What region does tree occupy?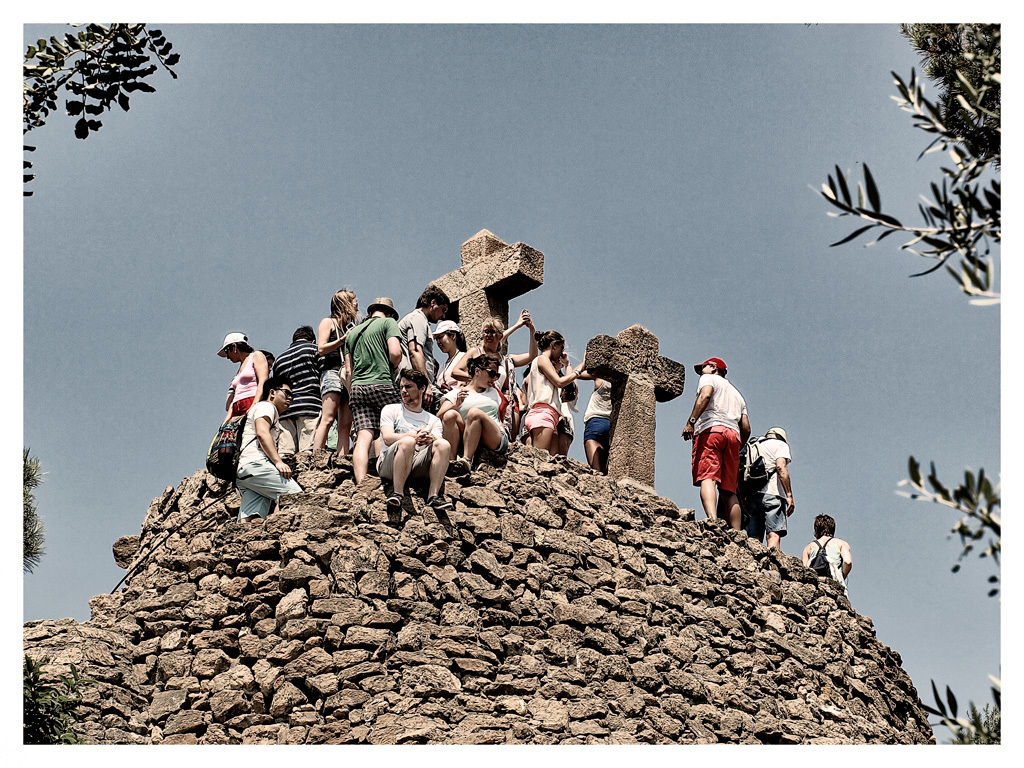
893 458 1000 598.
